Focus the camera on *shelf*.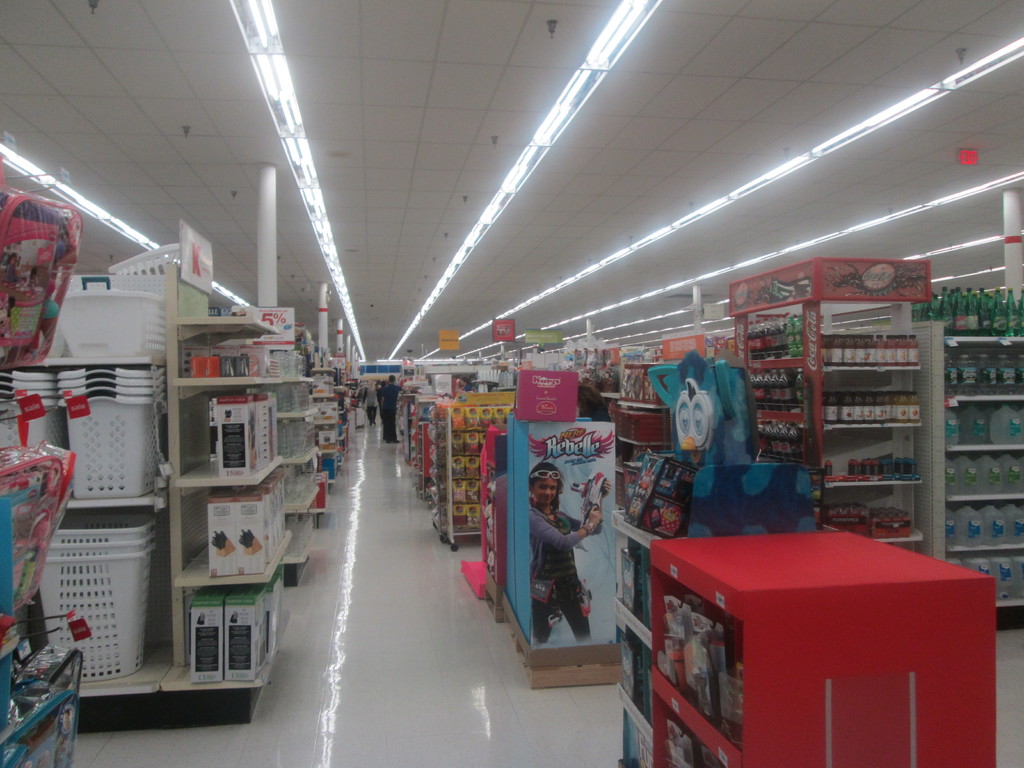
Focus region: rect(388, 380, 415, 454).
